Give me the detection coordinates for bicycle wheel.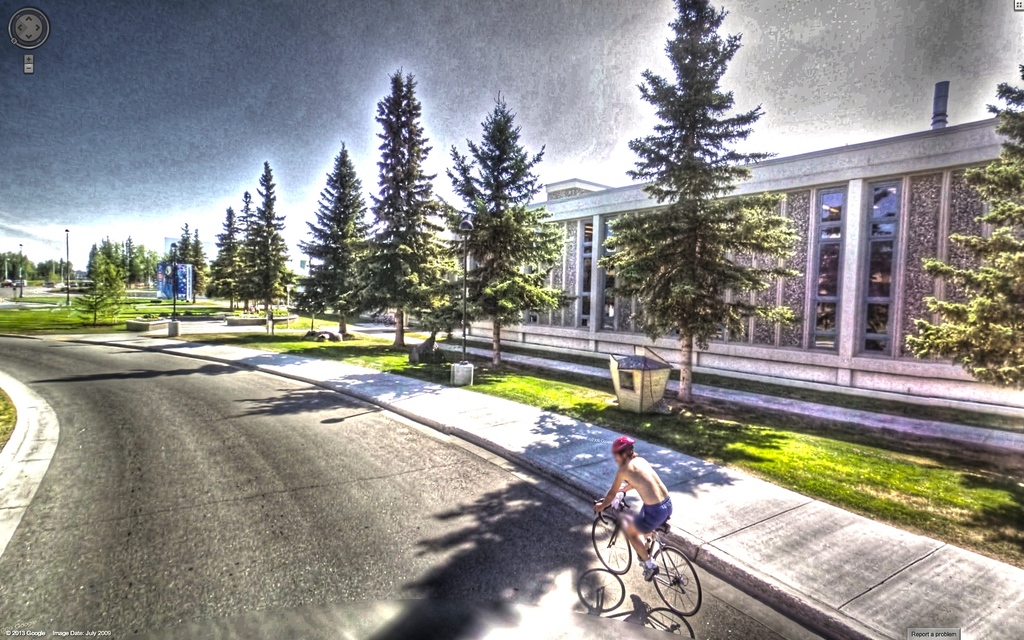
<region>591, 514, 632, 576</region>.
